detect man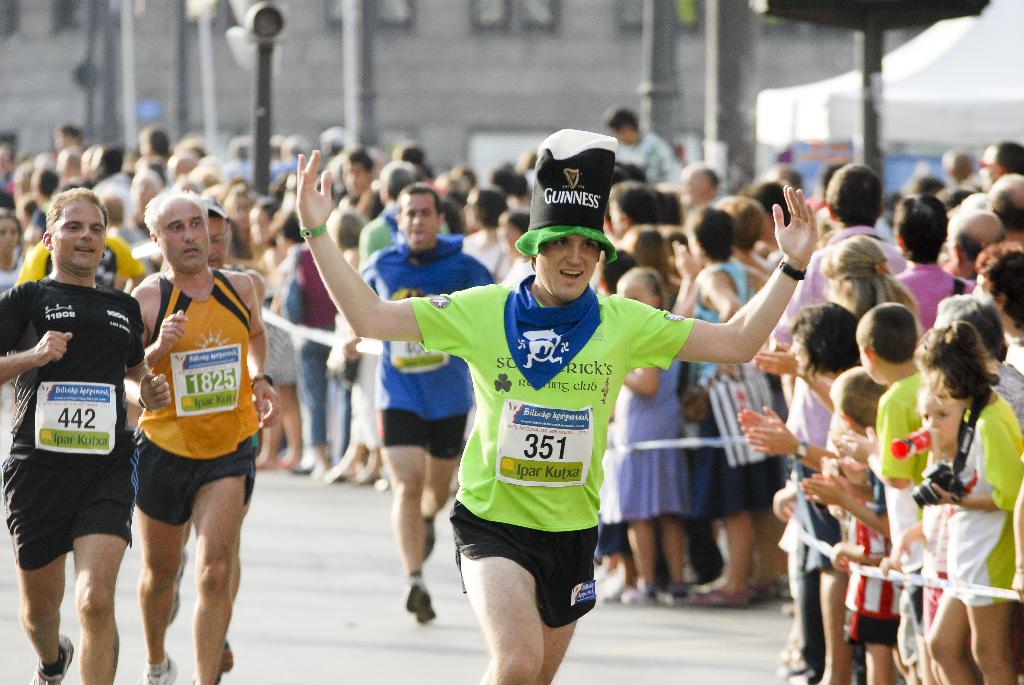
Rect(0, 171, 148, 684)
